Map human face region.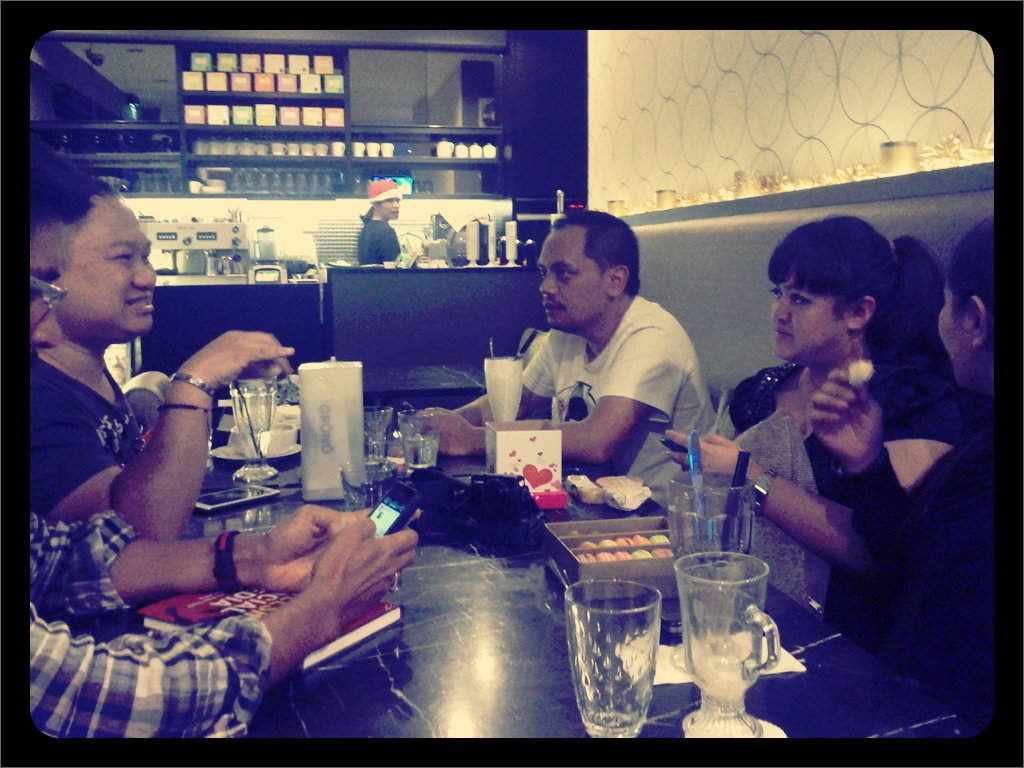
Mapped to {"x1": 932, "y1": 265, "x2": 970, "y2": 392}.
